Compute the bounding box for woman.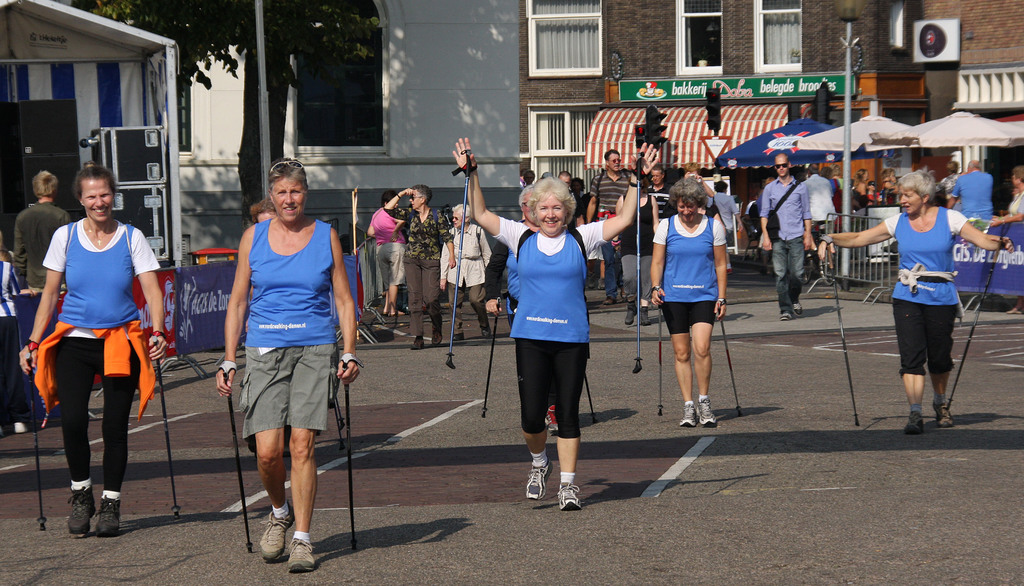
{"x1": 19, "y1": 165, "x2": 170, "y2": 537}.
